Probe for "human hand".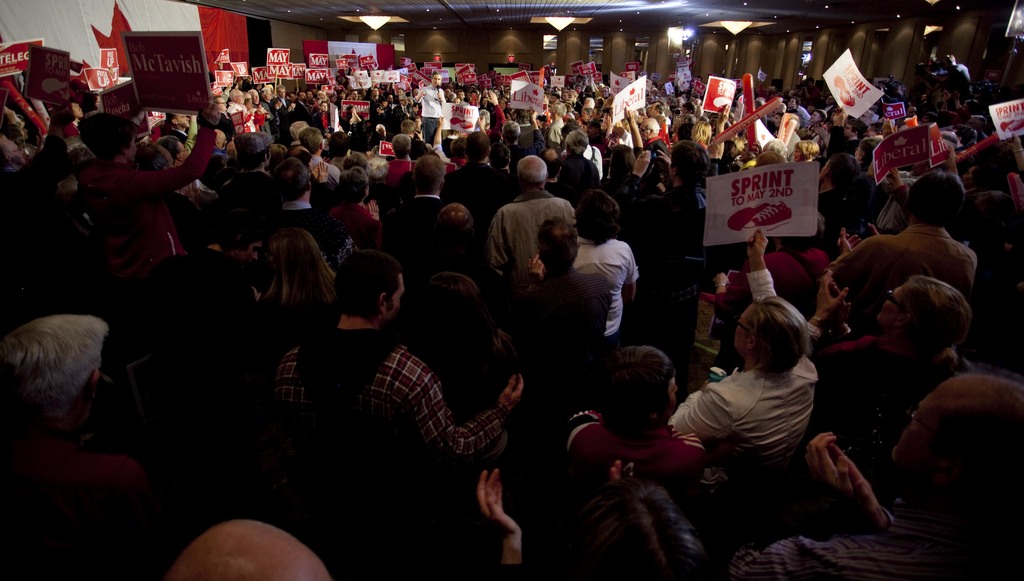
Probe result: [632, 149, 652, 176].
